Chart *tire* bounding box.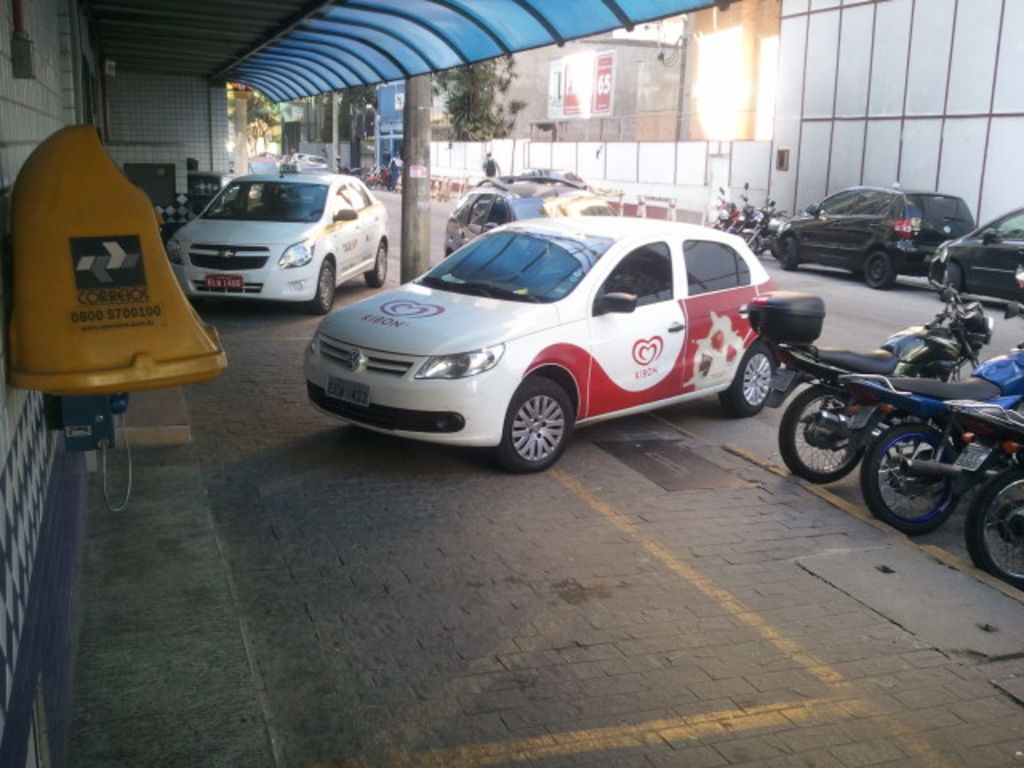
Charted: bbox(936, 261, 965, 301).
